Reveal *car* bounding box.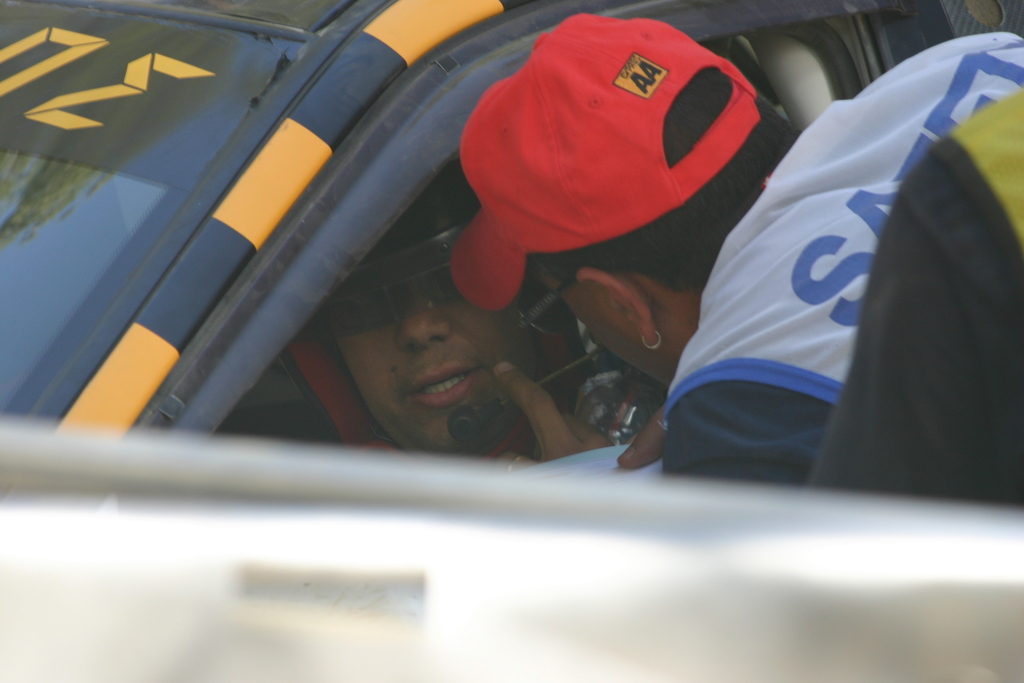
Revealed: region(0, 0, 1023, 518).
